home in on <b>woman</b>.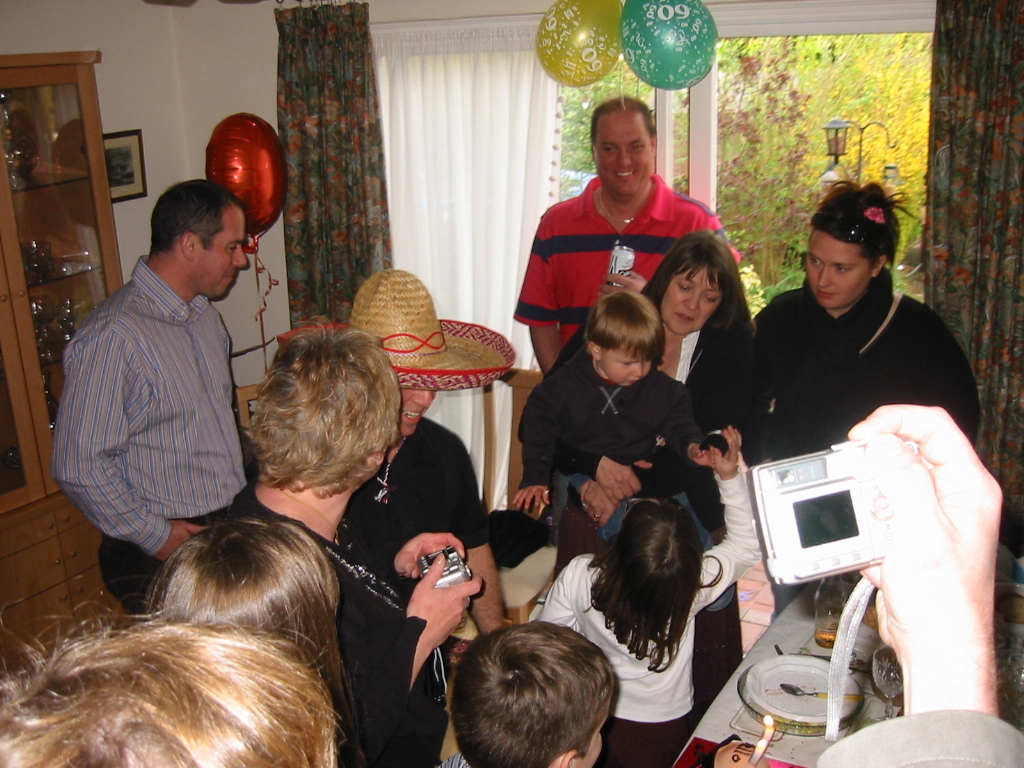
Homed in at 522,231,766,533.
